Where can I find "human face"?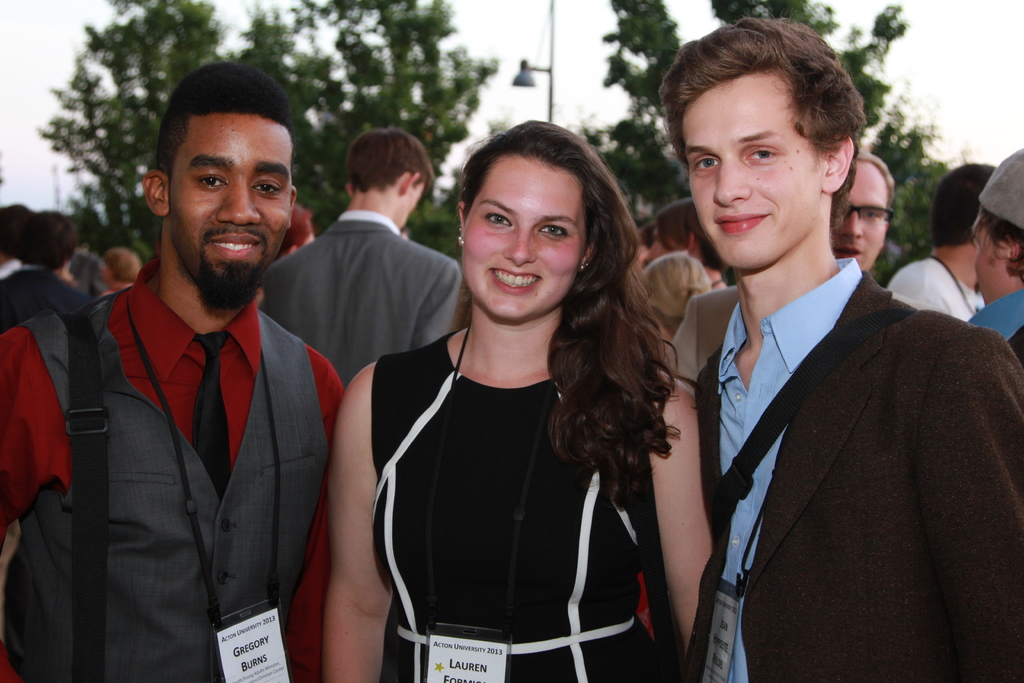
You can find it at <region>172, 114, 296, 302</region>.
